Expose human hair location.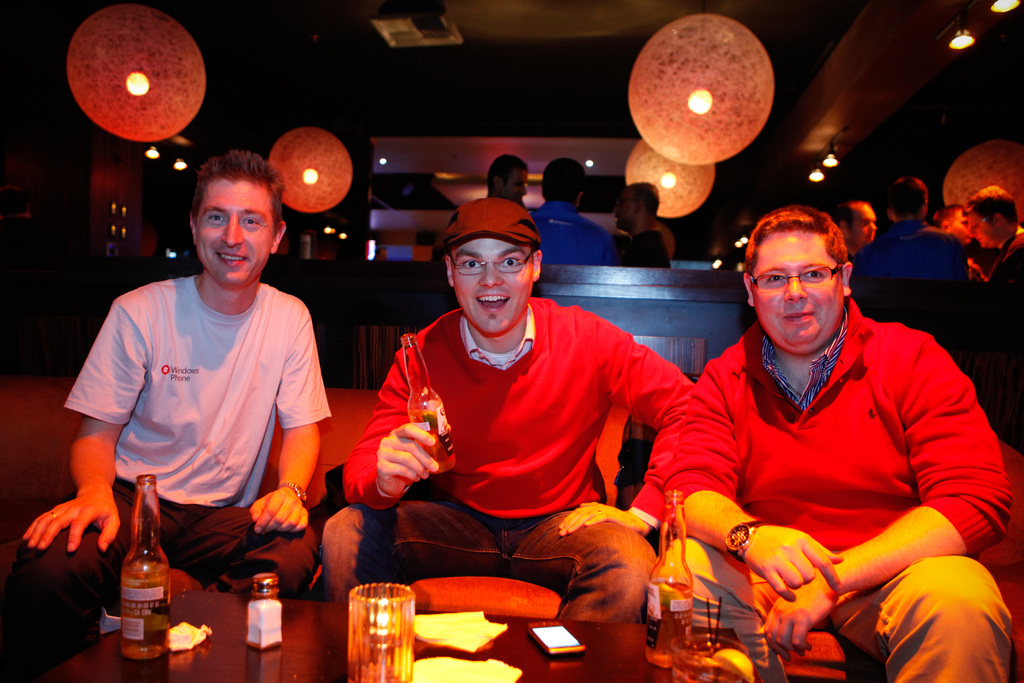
Exposed at BBox(543, 161, 584, 200).
